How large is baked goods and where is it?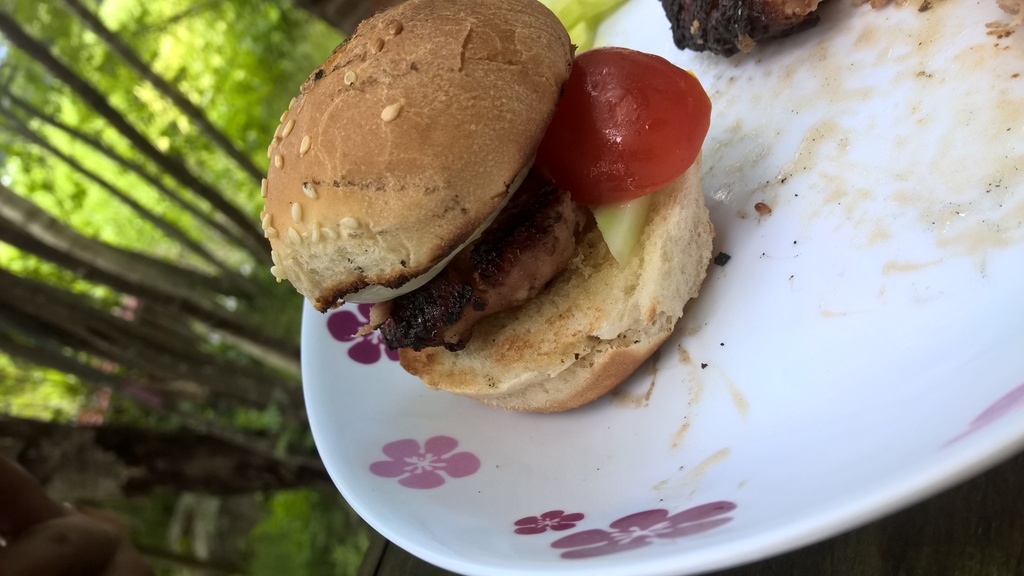
Bounding box: region(281, 0, 640, 376).
